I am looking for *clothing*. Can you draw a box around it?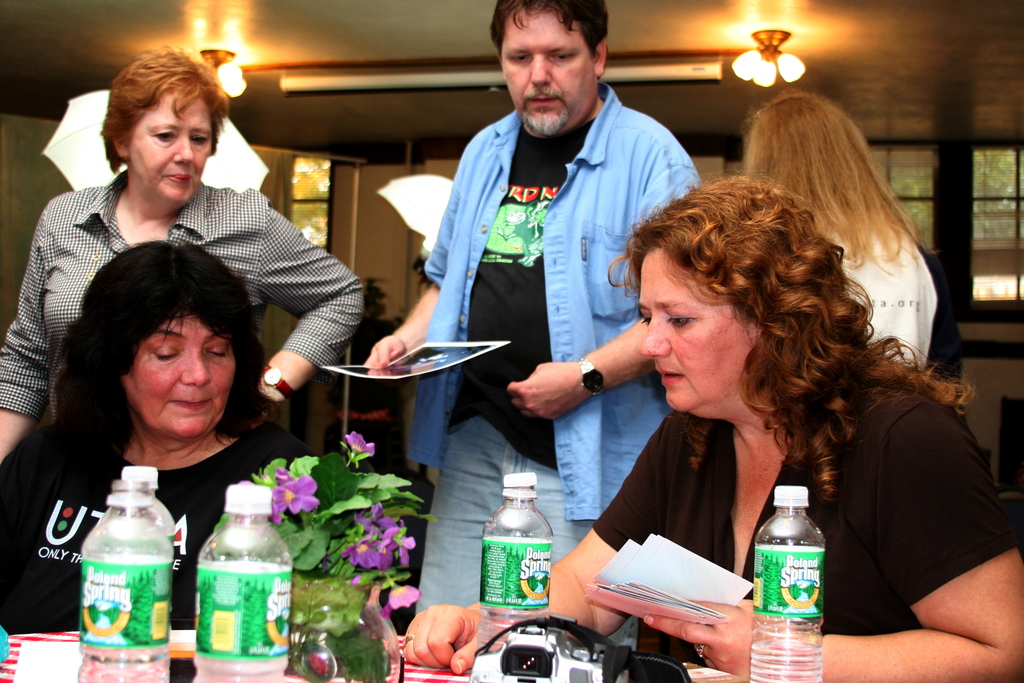
Sure, the bounding box is BBox(389, 50, 669, 547).
